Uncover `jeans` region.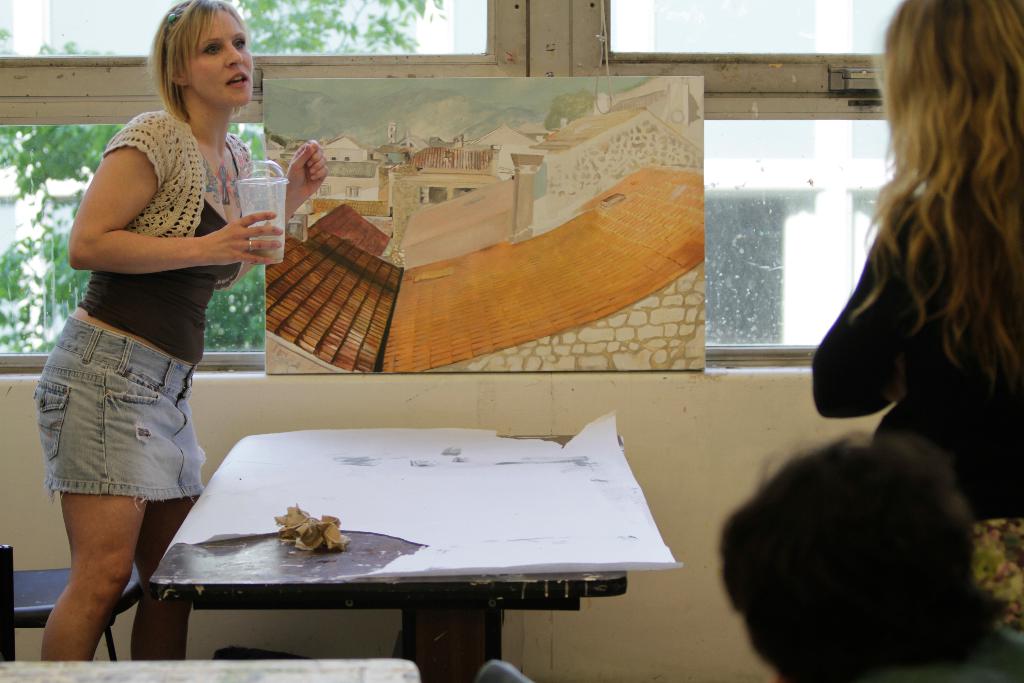
Uncovered: box=[44, 351, 198, 529].
